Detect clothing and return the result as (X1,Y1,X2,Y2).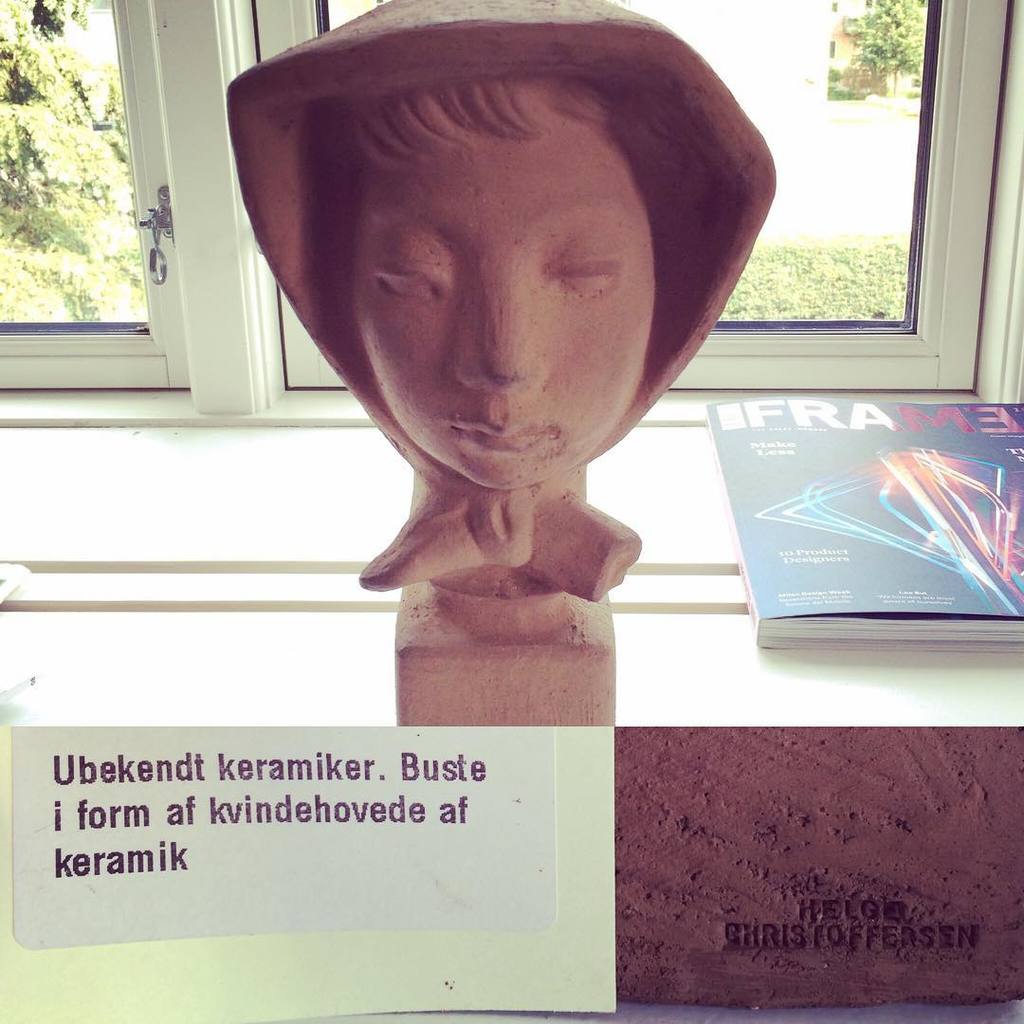
(360,500,648,594).
